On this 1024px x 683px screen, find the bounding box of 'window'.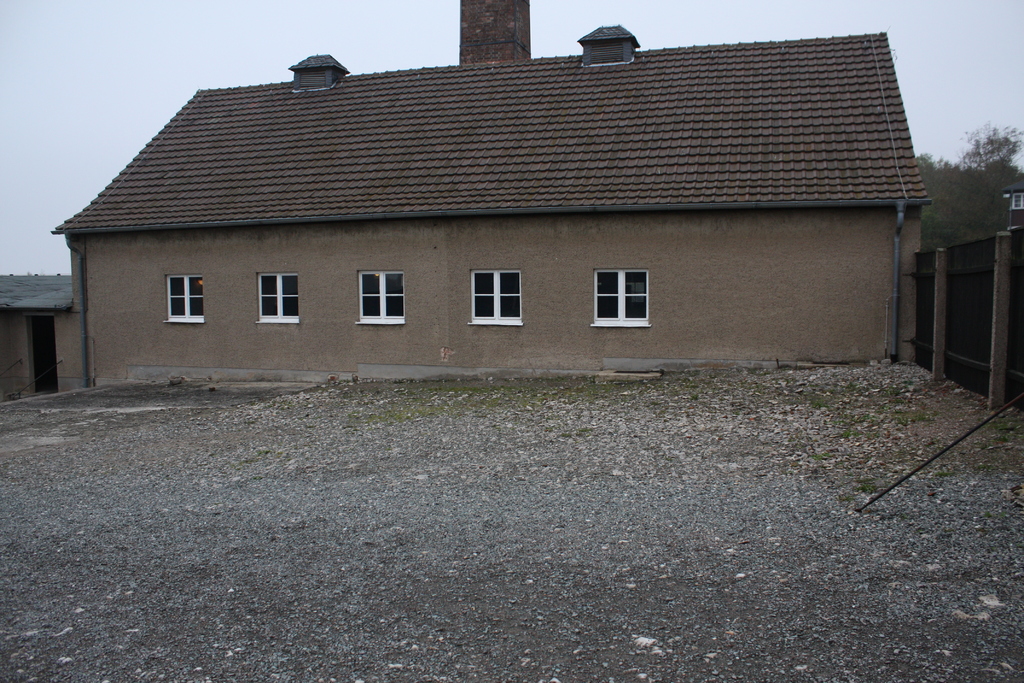
Bounding box: bbox=[358, 268, 405, 325].
